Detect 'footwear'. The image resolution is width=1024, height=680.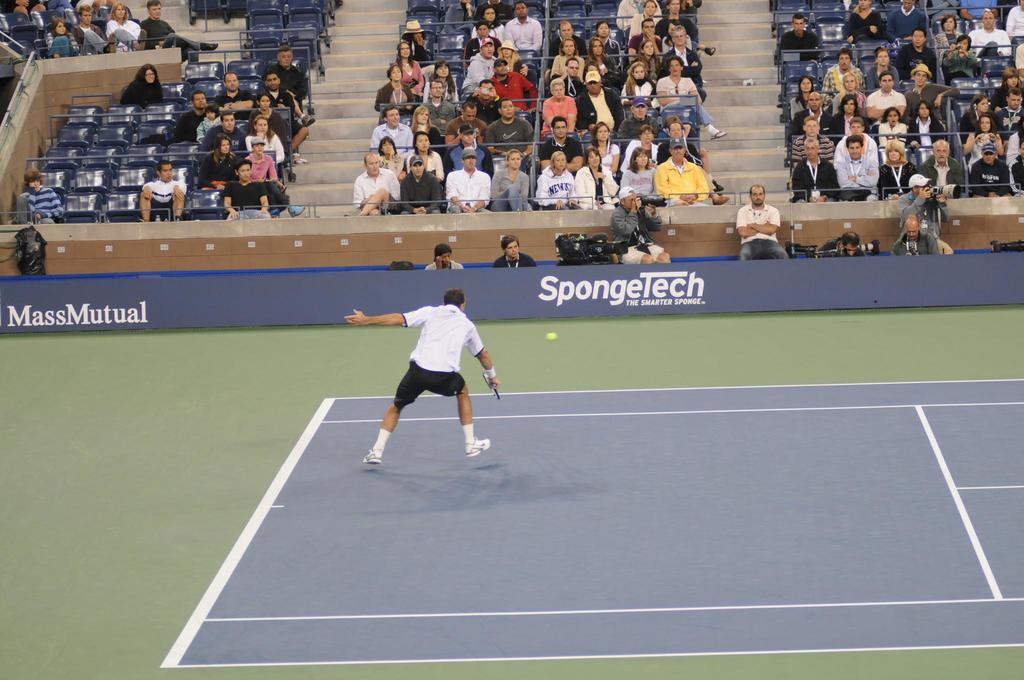
bbox=(365, 444, 391, 465).
